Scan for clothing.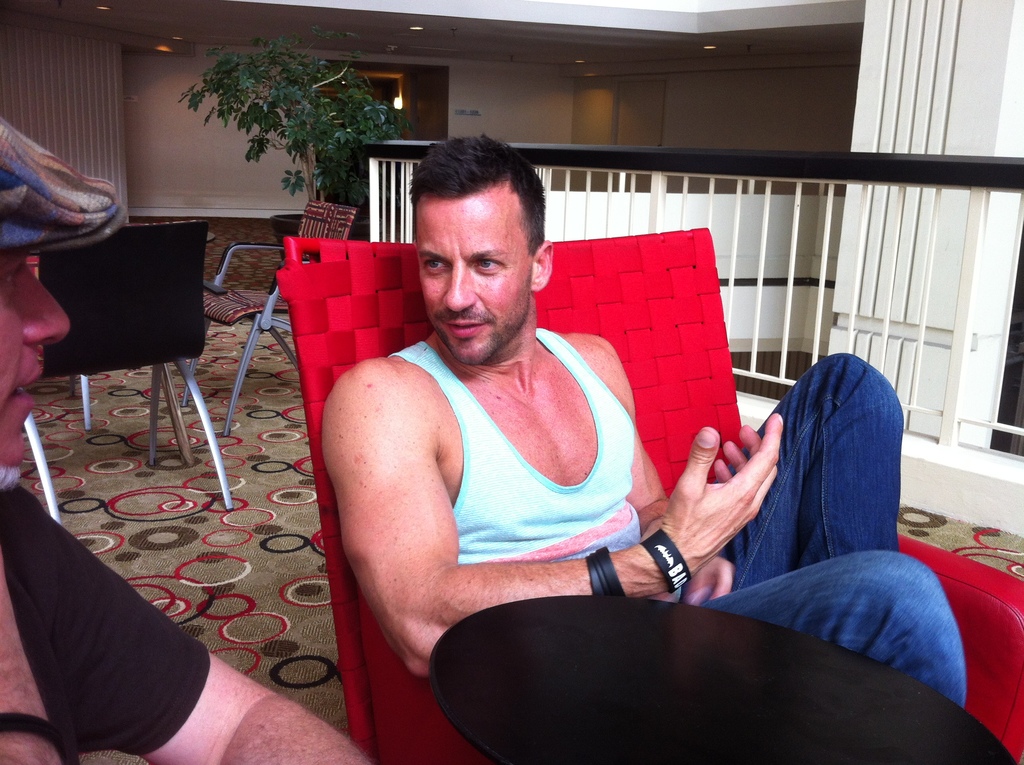
Scan result: <region>0, 480, 212, 764</region>.
